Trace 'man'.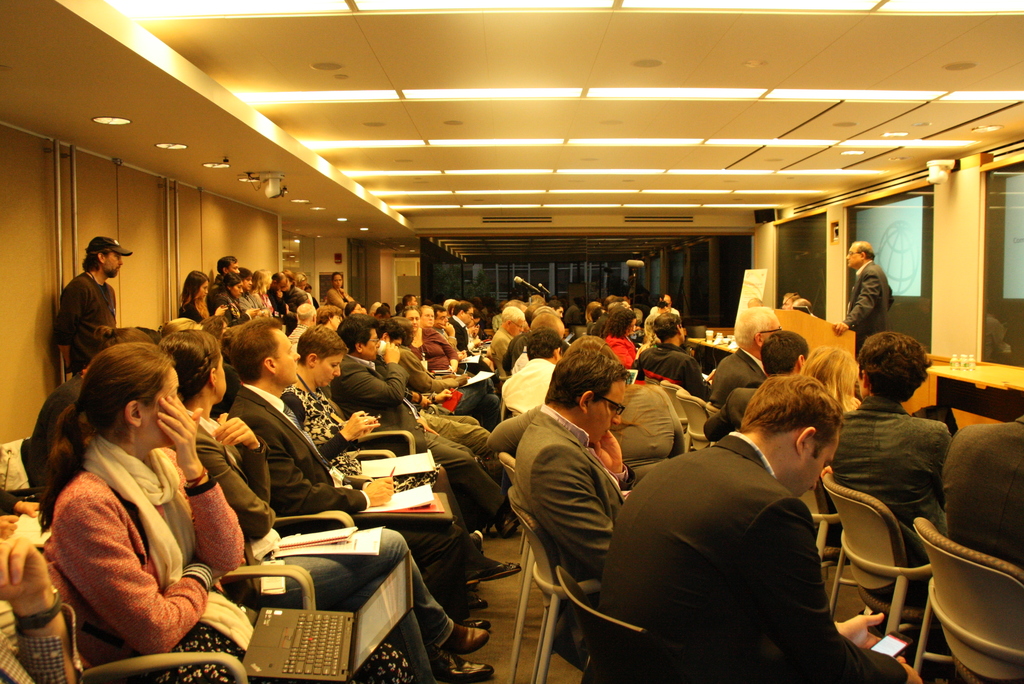
Traced to 515,336,640,593.
